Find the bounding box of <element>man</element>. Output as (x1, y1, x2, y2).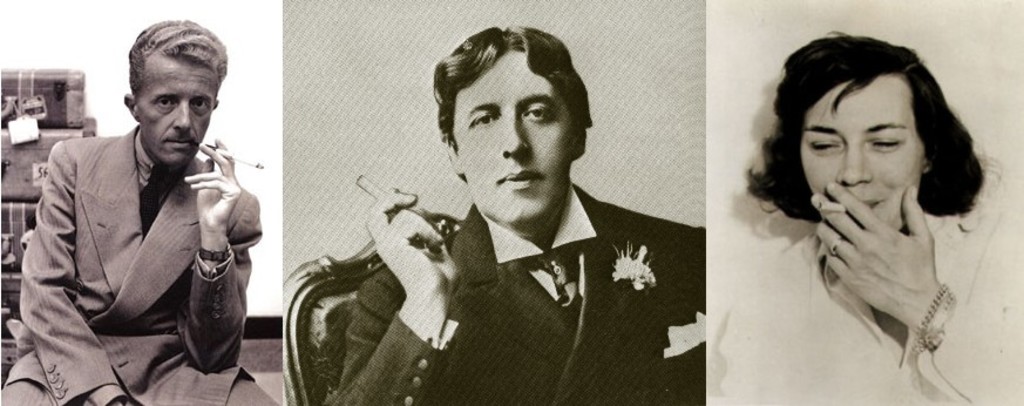
(320, 20, 699, 405).
